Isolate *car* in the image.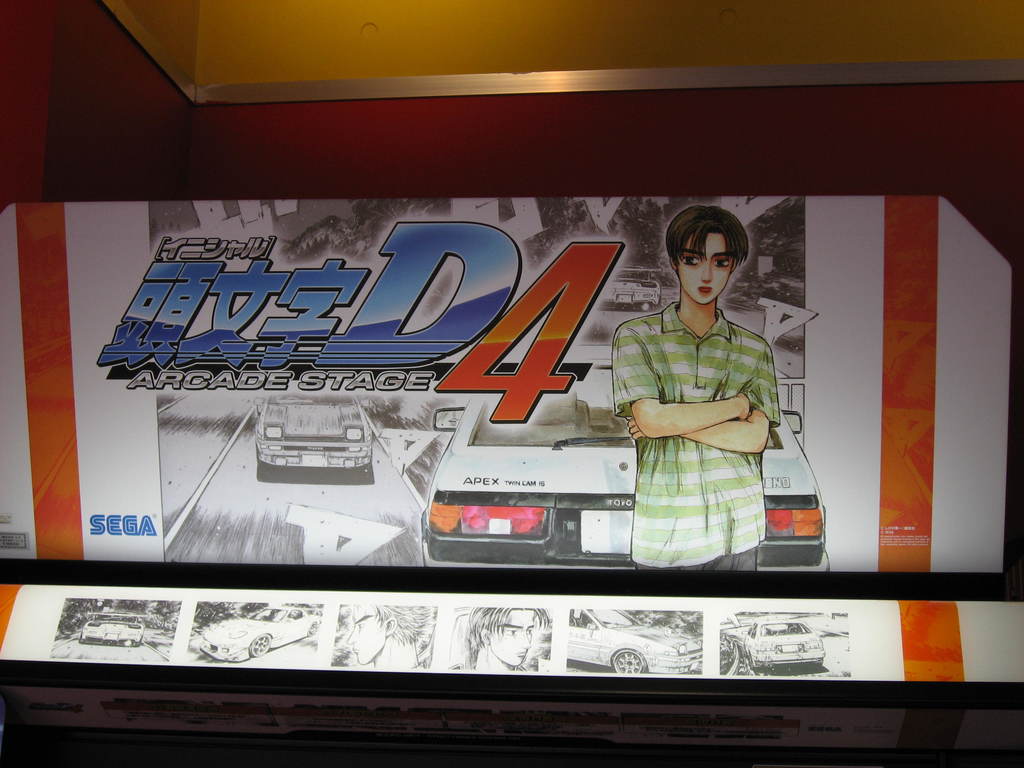
Isolated region: bbox=[80, 614, 144, 646].
